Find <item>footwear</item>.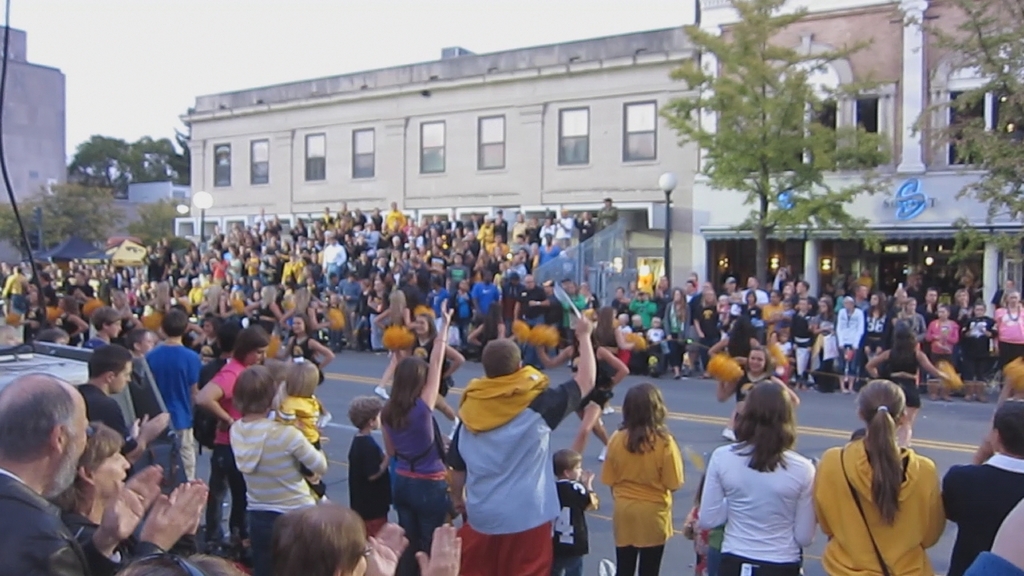
select_region(321, 410, 331, 425).
